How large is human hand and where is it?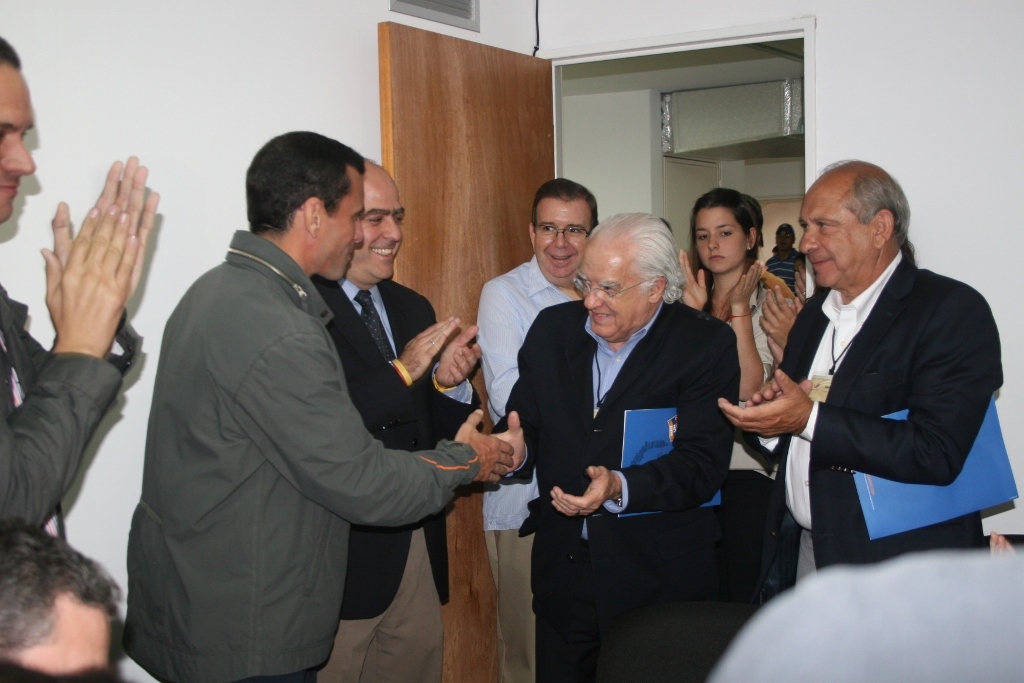
Bounding box: x1=744 y1=373 x2=813 y2=408.
